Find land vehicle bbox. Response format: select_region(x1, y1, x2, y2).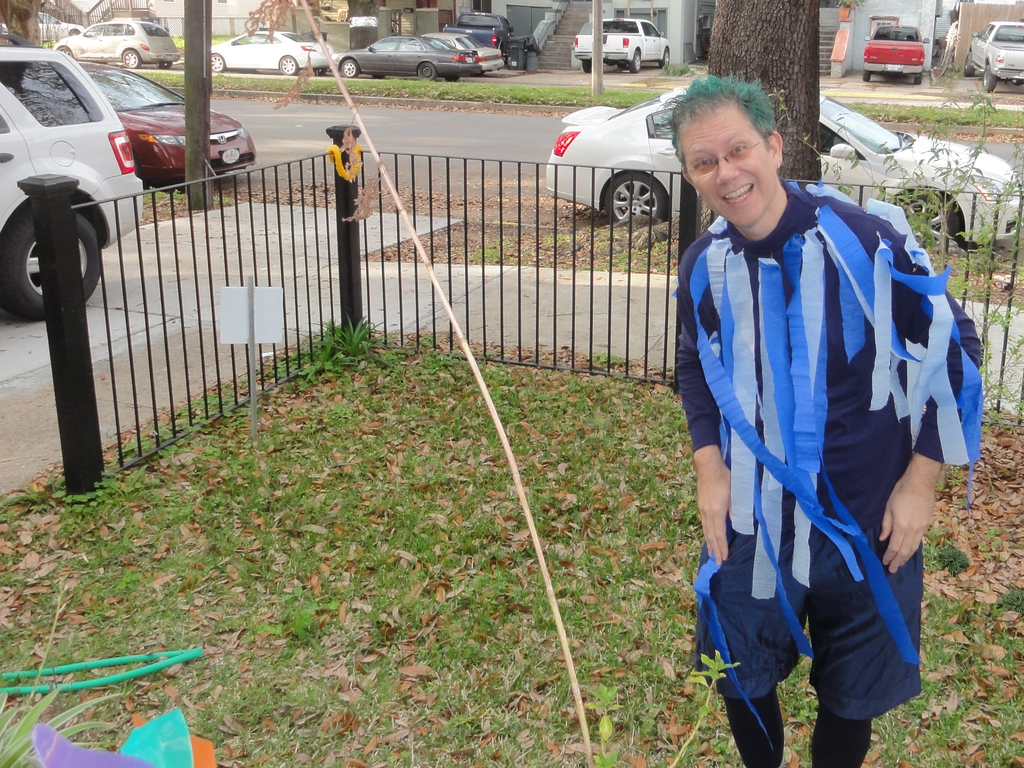
select_region(573, 15, 673, 71).
